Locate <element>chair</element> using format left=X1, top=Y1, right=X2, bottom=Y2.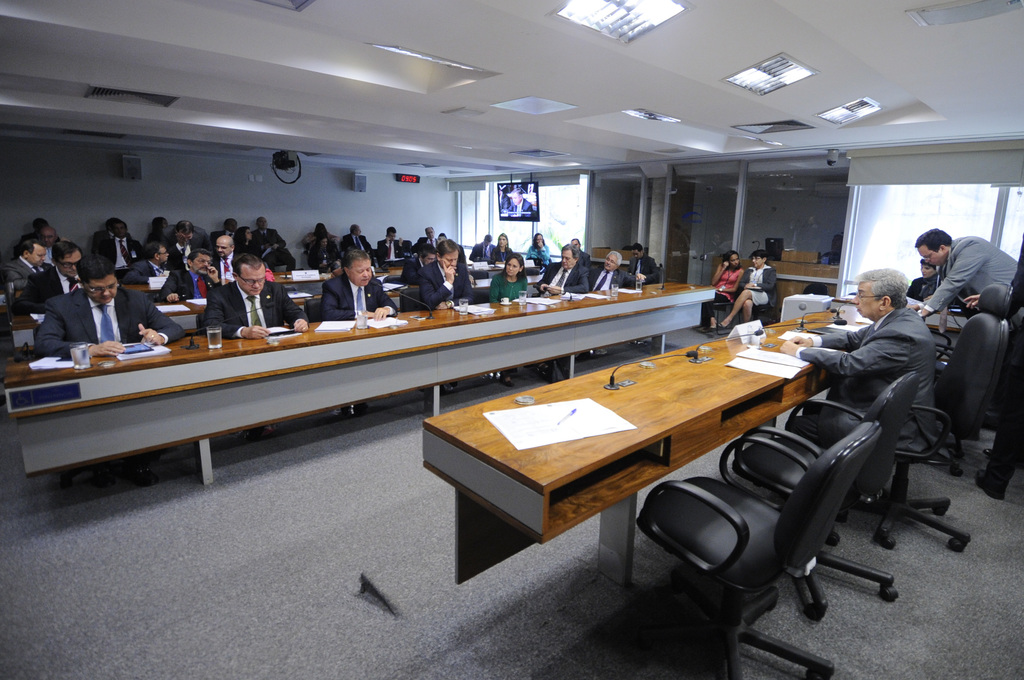
left=825, top=314, right=1010, bottom=549.
